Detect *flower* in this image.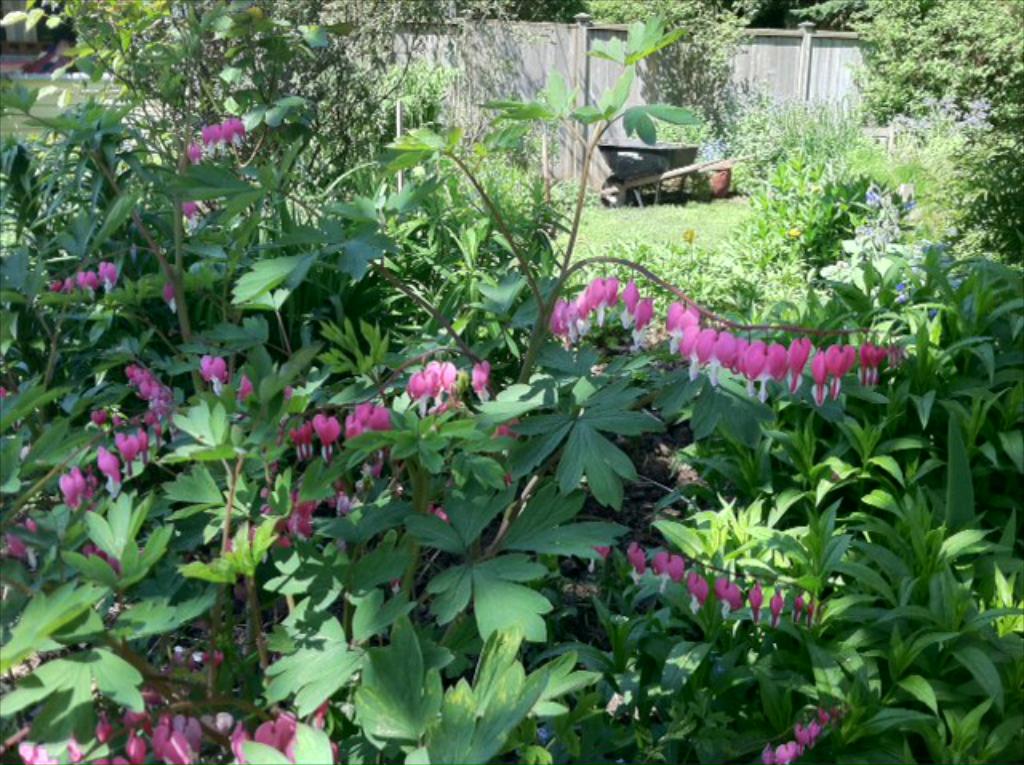
Detection: {"left": 667, "top": 549, "right": 682, "bottom": 592}.
